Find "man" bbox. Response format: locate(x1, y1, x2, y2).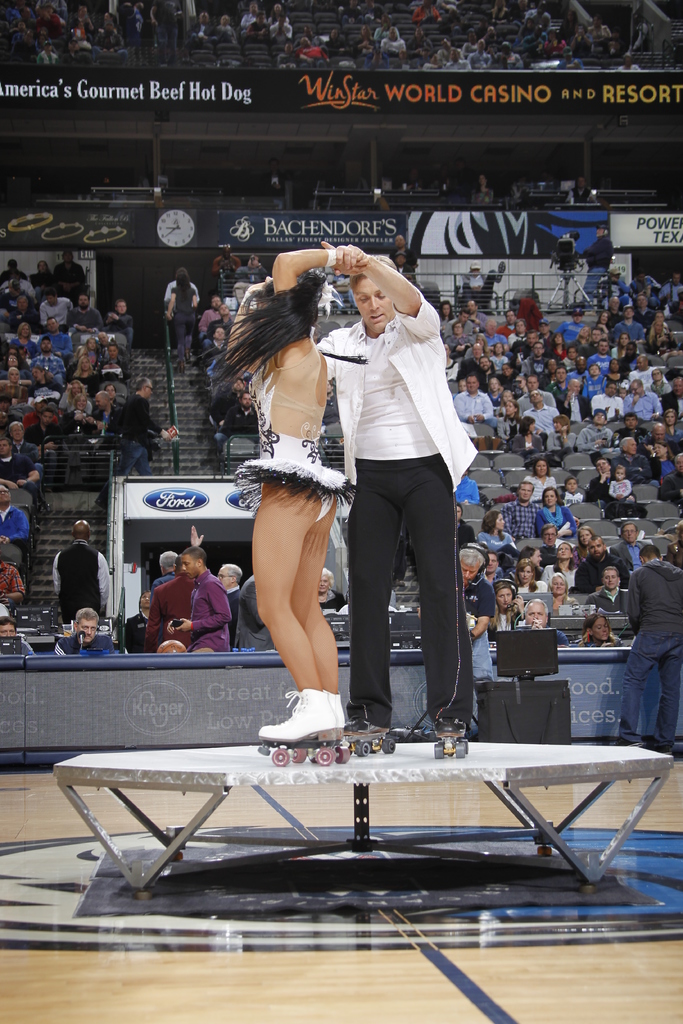
locate(567, 531, 627, 591).
